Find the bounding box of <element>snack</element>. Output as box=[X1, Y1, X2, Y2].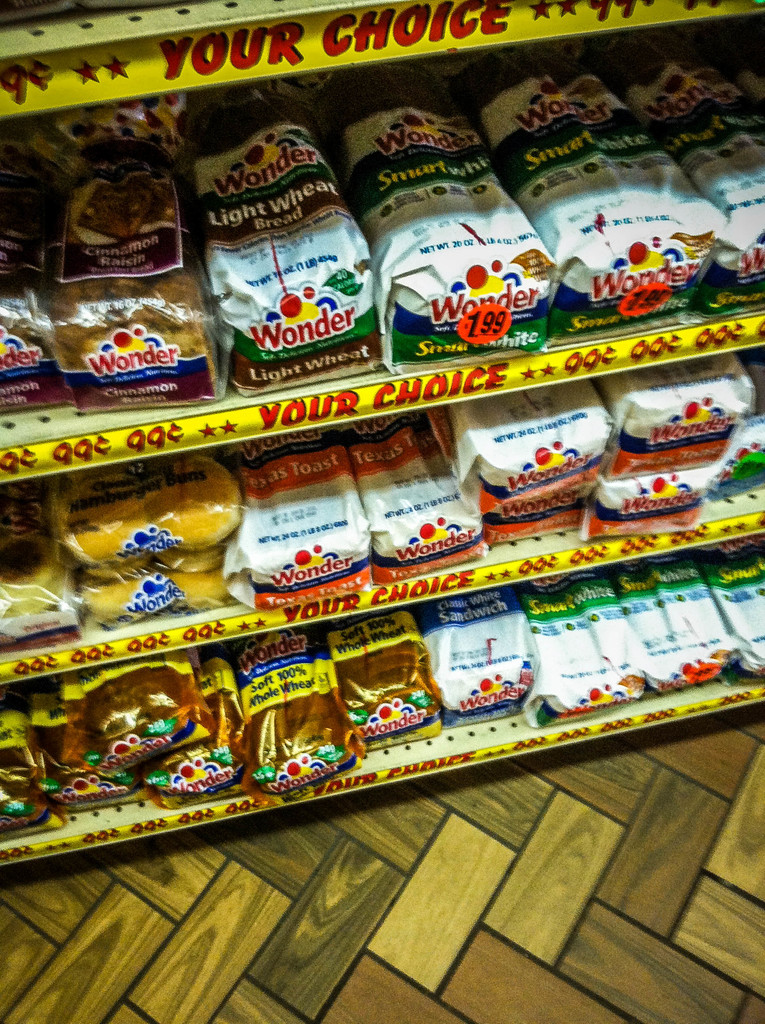
box=[177, 567, 237, 611].
